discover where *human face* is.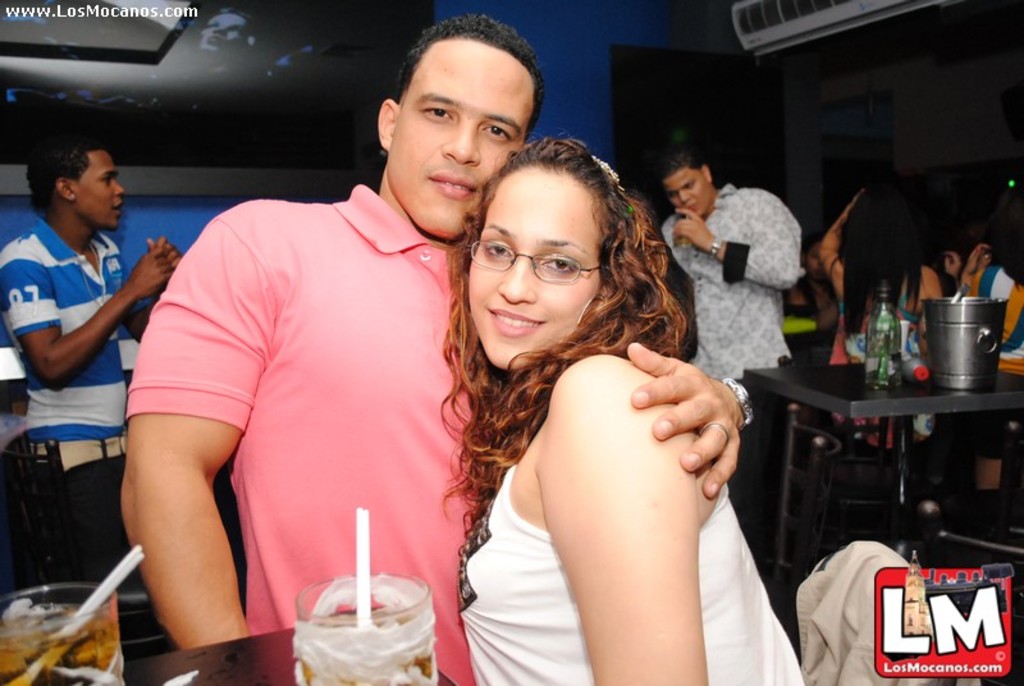
Discovered at BBox(77, 155, 123, 220).
